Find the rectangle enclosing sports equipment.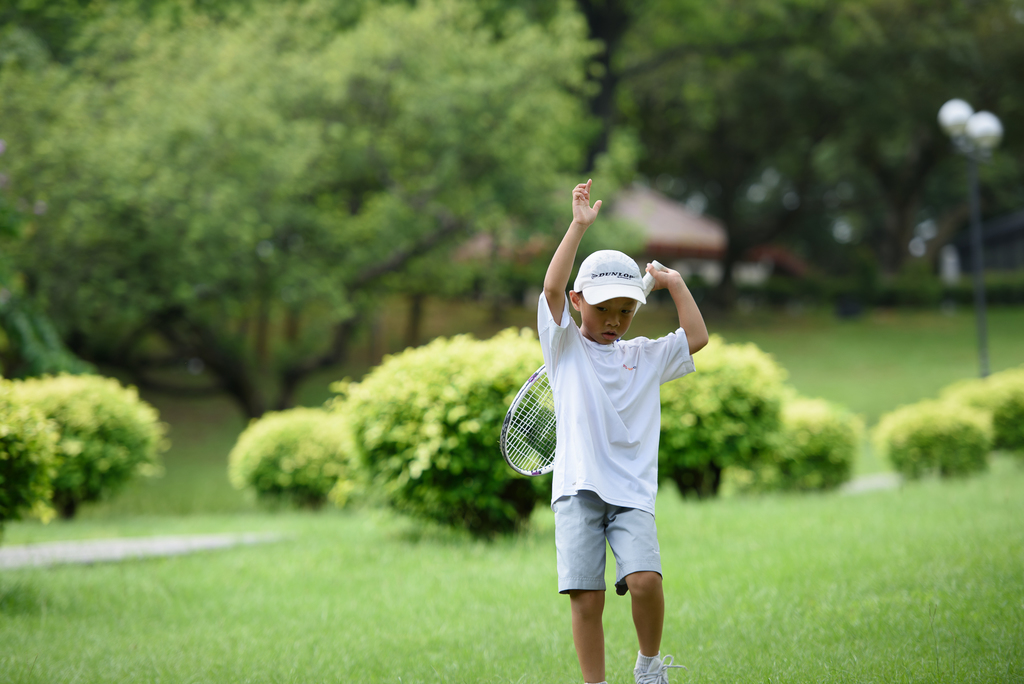
pyautogui.locateOnScreen(630, 662, 683, 683).
